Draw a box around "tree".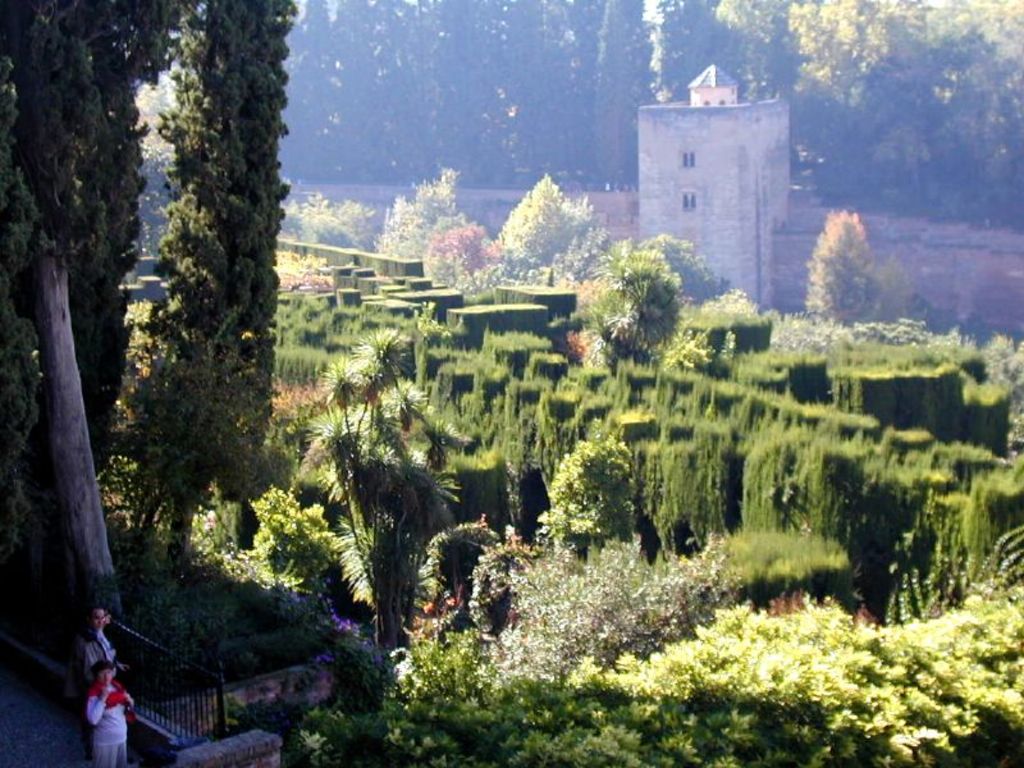
x1=664, y1=0, x2=750, y2=124.
